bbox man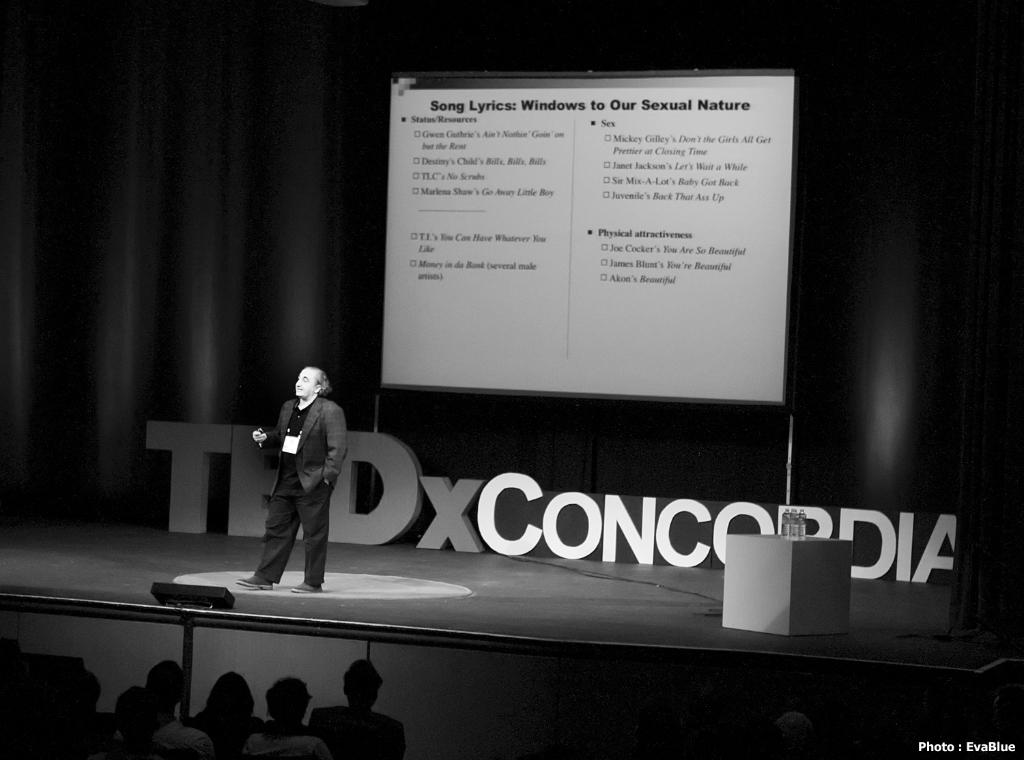
[x1=244, y1=364, x2=351, y2=603]
